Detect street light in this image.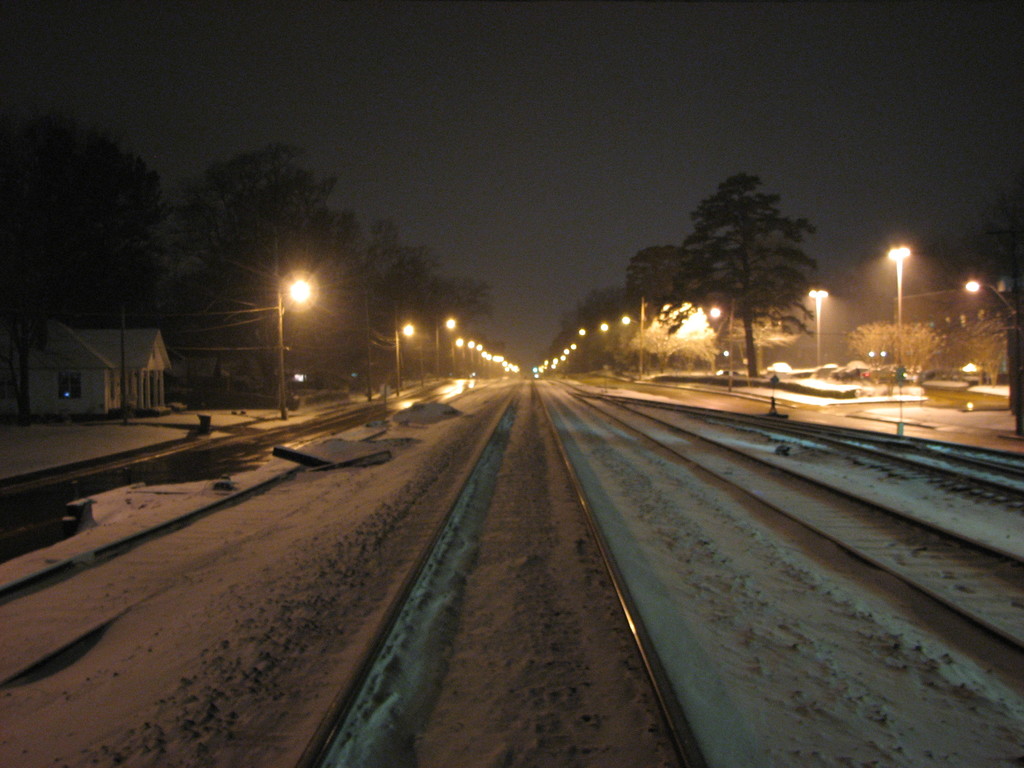
Detection: pyautogui.locateOnScreen(884, 242, 911, 377).
